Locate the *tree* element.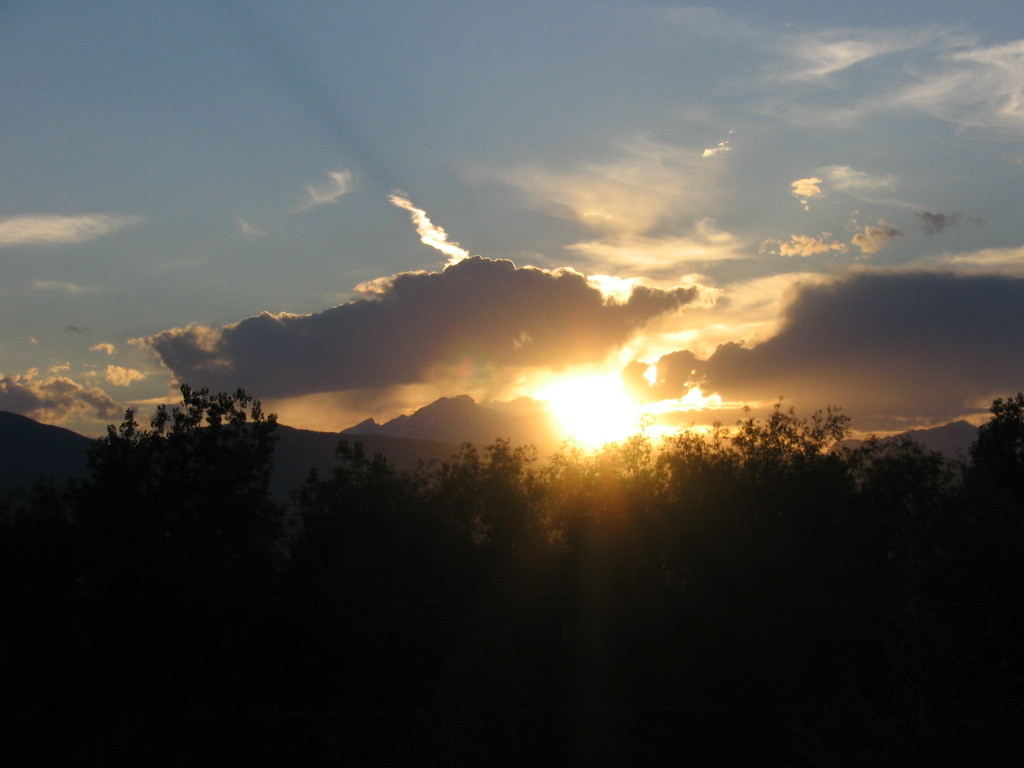
Element bbox: 256:428:595:767.
